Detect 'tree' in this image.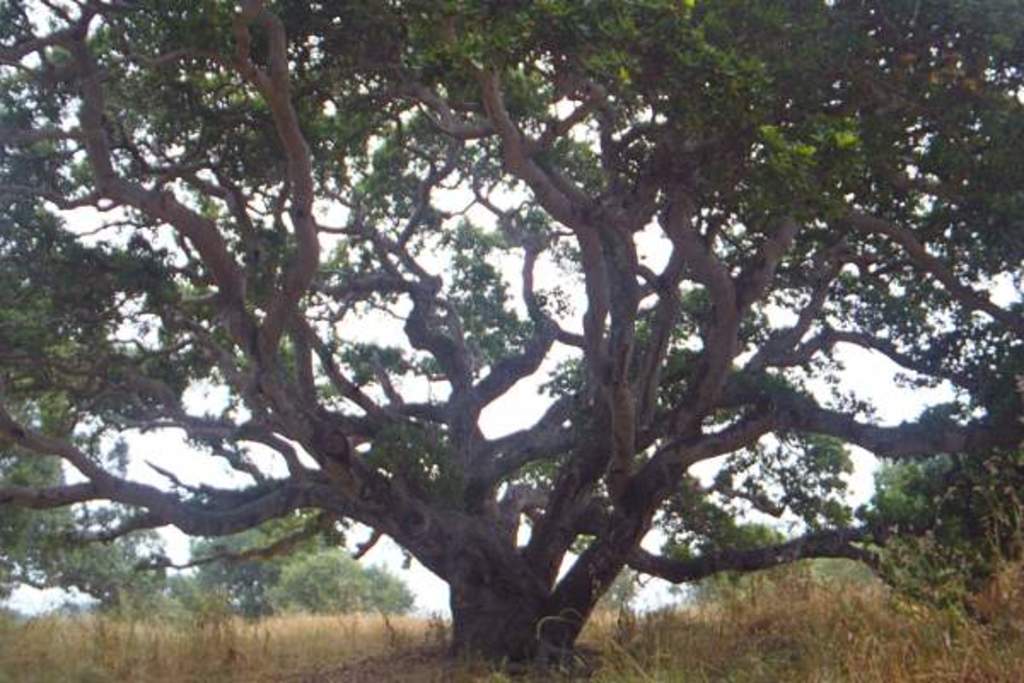
Detection: {"left": 672, "top": 514, "right": 795, "bottom": 604}.
